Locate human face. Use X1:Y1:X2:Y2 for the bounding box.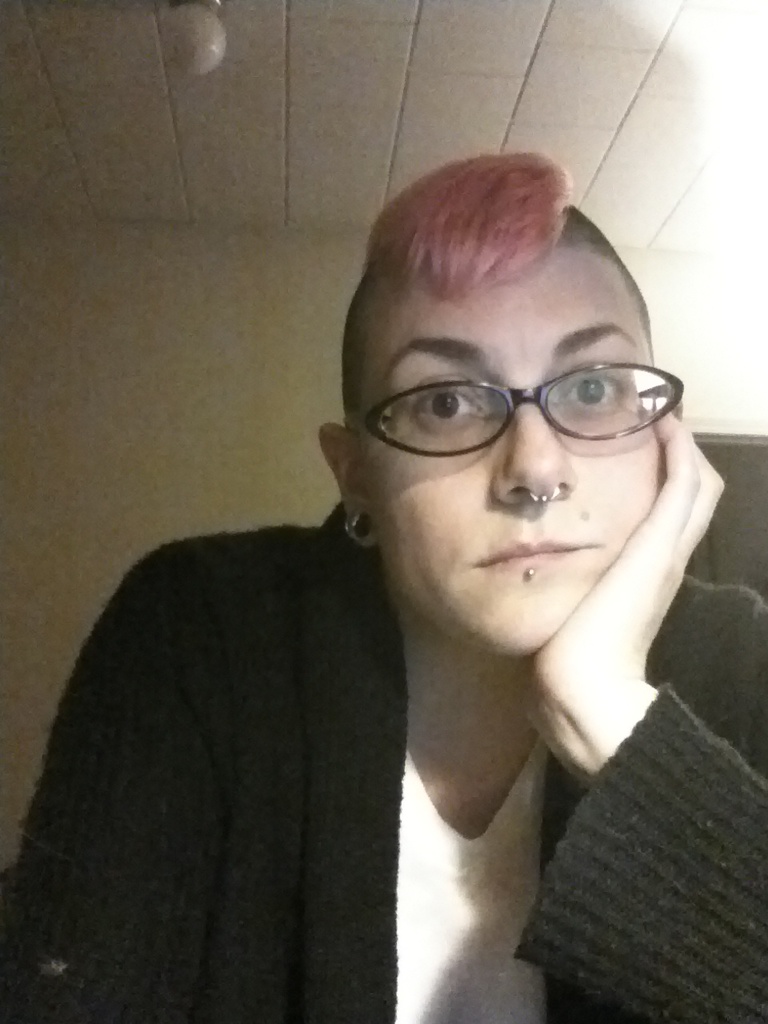
357:234:665:659.
